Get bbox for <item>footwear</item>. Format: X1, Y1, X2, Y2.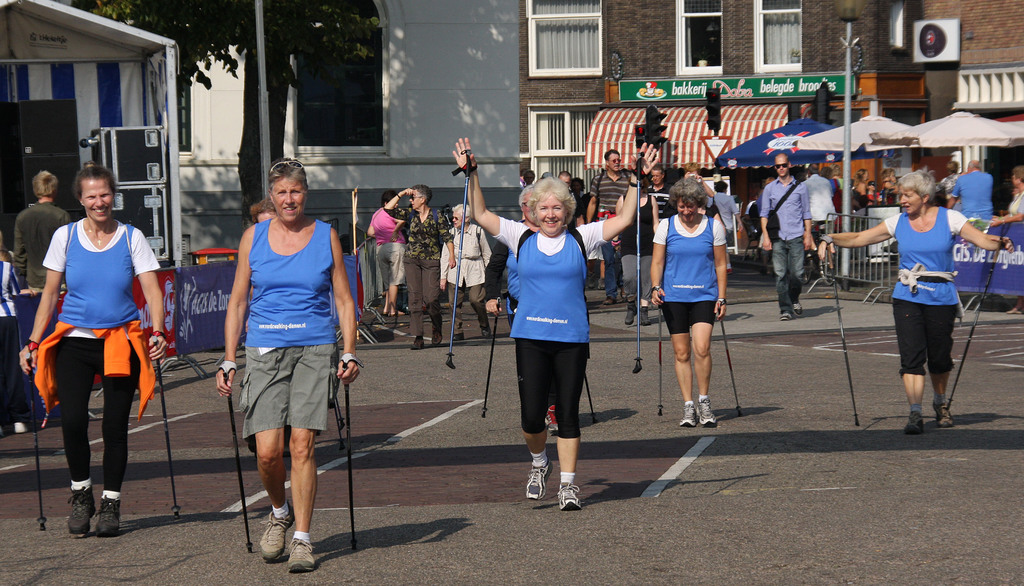
936, 394, 953, 427.
